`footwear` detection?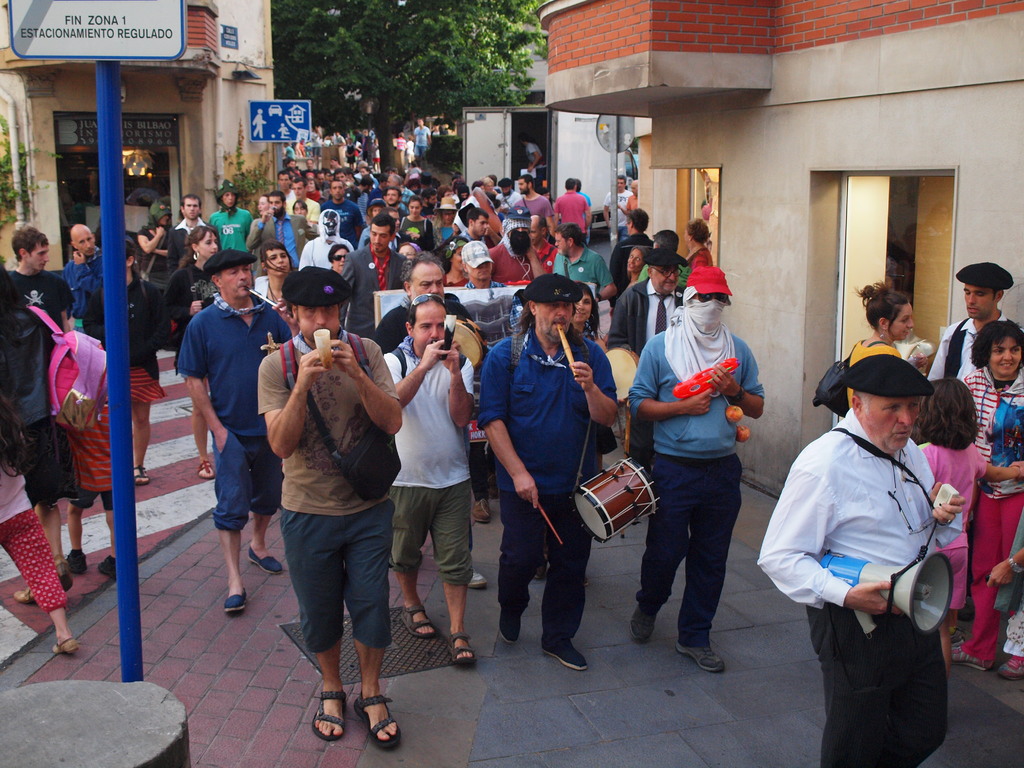
(left=451, top=632, right=477, bottom=666)
